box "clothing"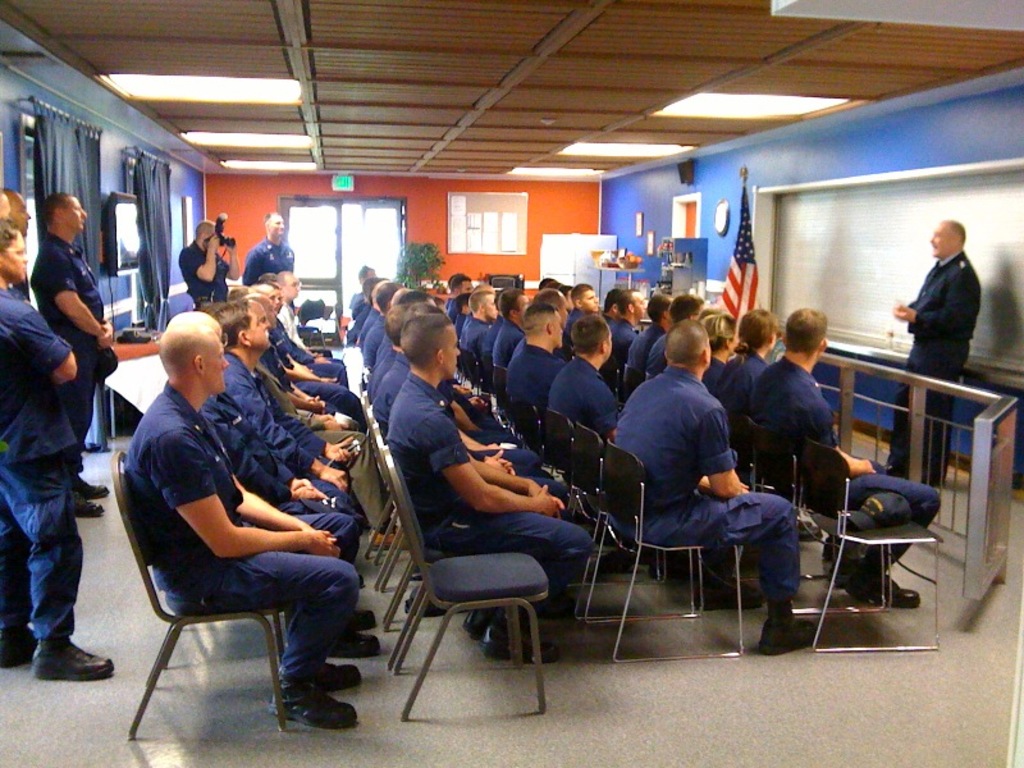
[left=177, top=244, right=233, bottom=311]
